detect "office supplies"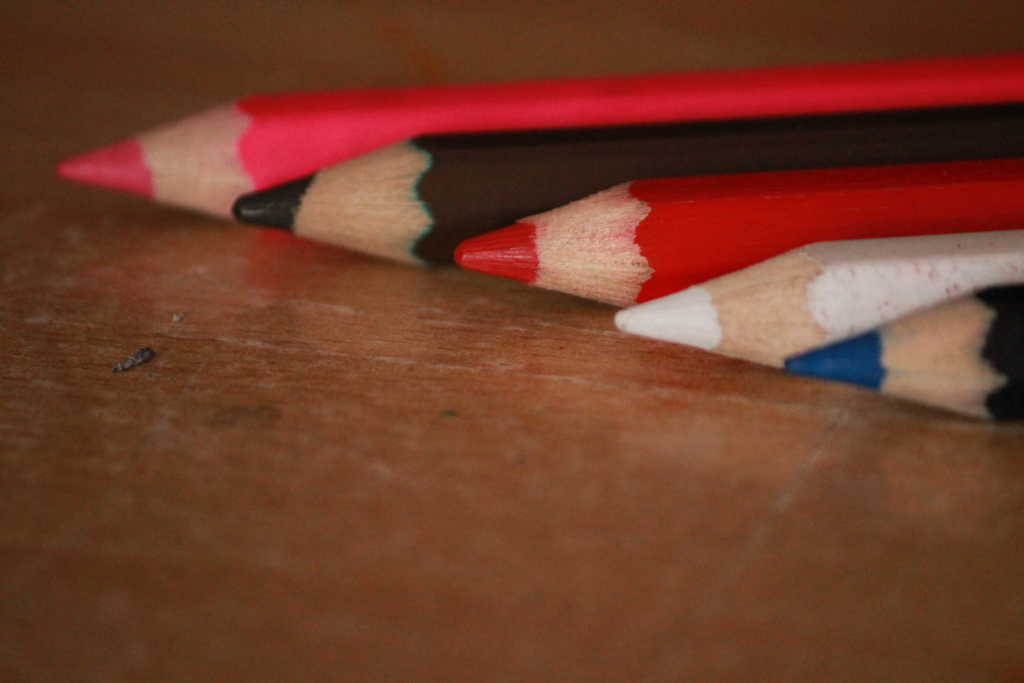
detection(615, 220, 1023, 374)
